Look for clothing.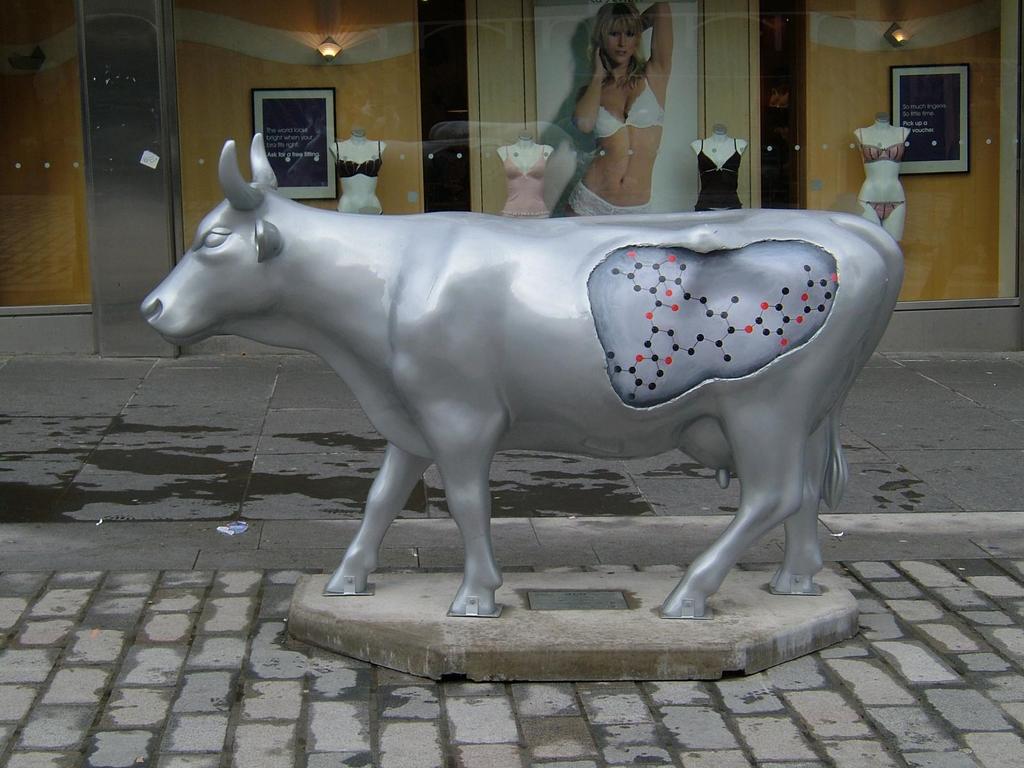
Found: bbox(332, 207, 382, 217).
